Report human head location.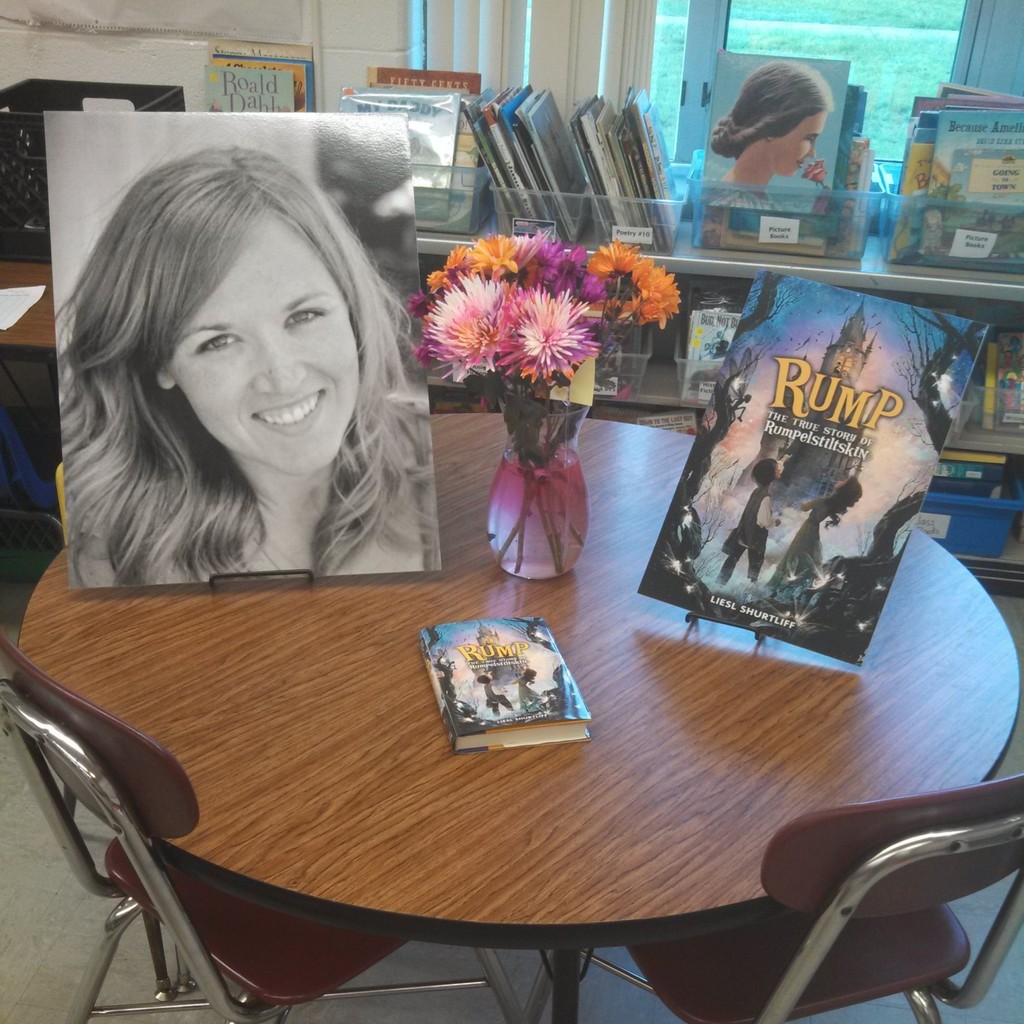
Report: 59,151,436,580.
